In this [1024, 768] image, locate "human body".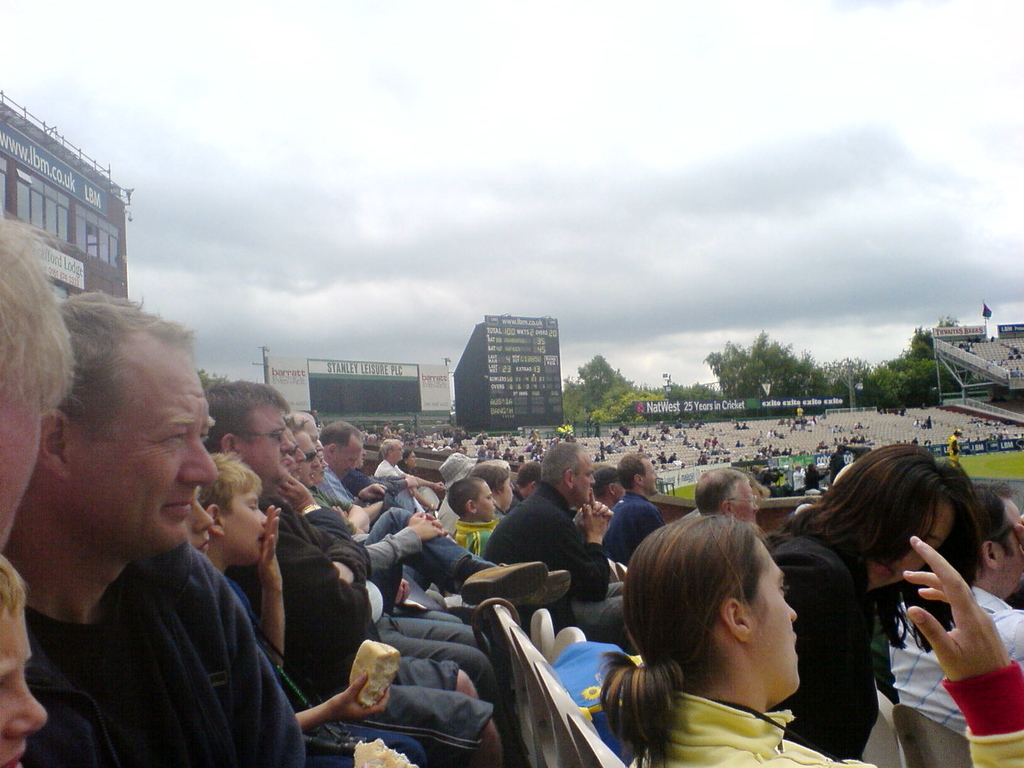
Bounding box: [left=463, top=458, right=518, bottom=524].
